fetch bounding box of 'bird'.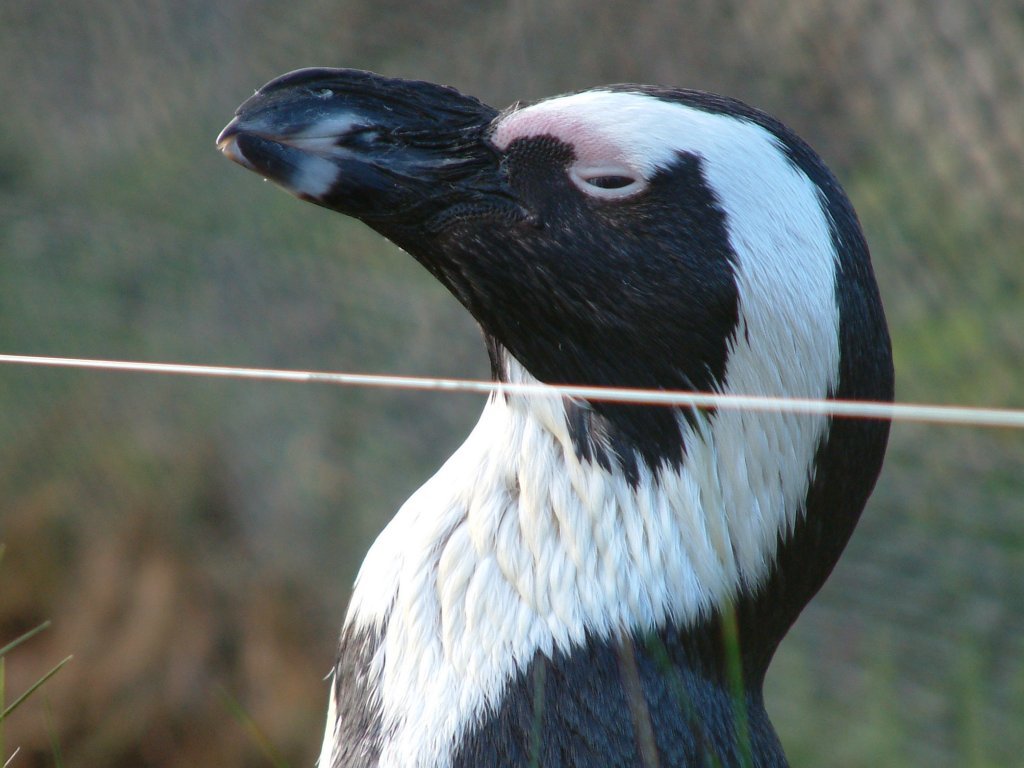
Bbox: bbox(174, 56, 966, 758).
